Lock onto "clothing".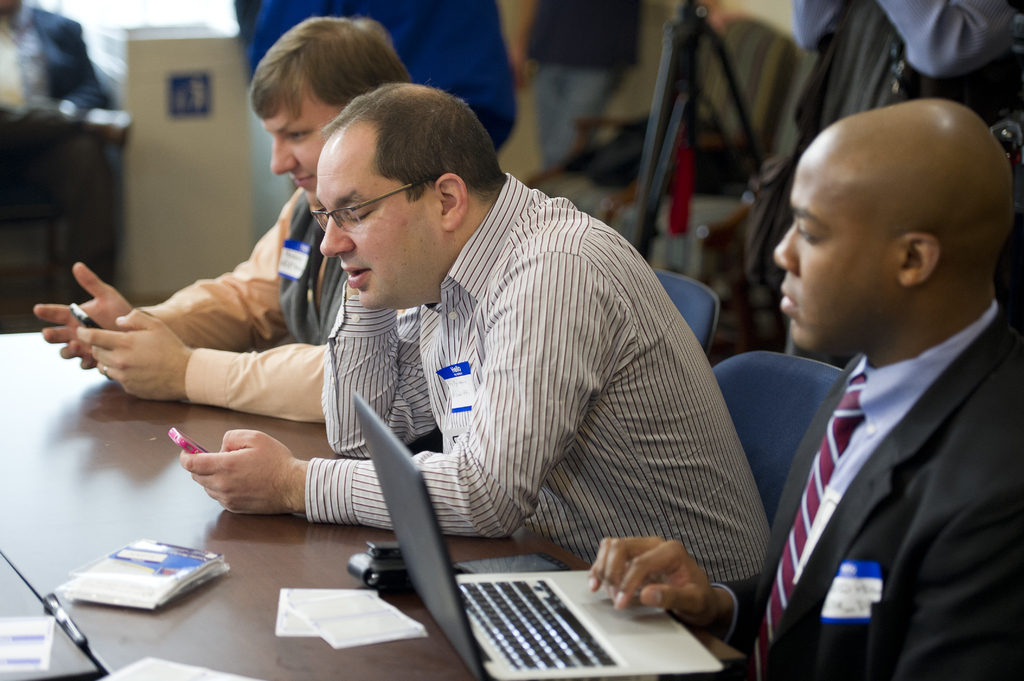
Locked: left=513, top=0, right=641, bottom=167.
